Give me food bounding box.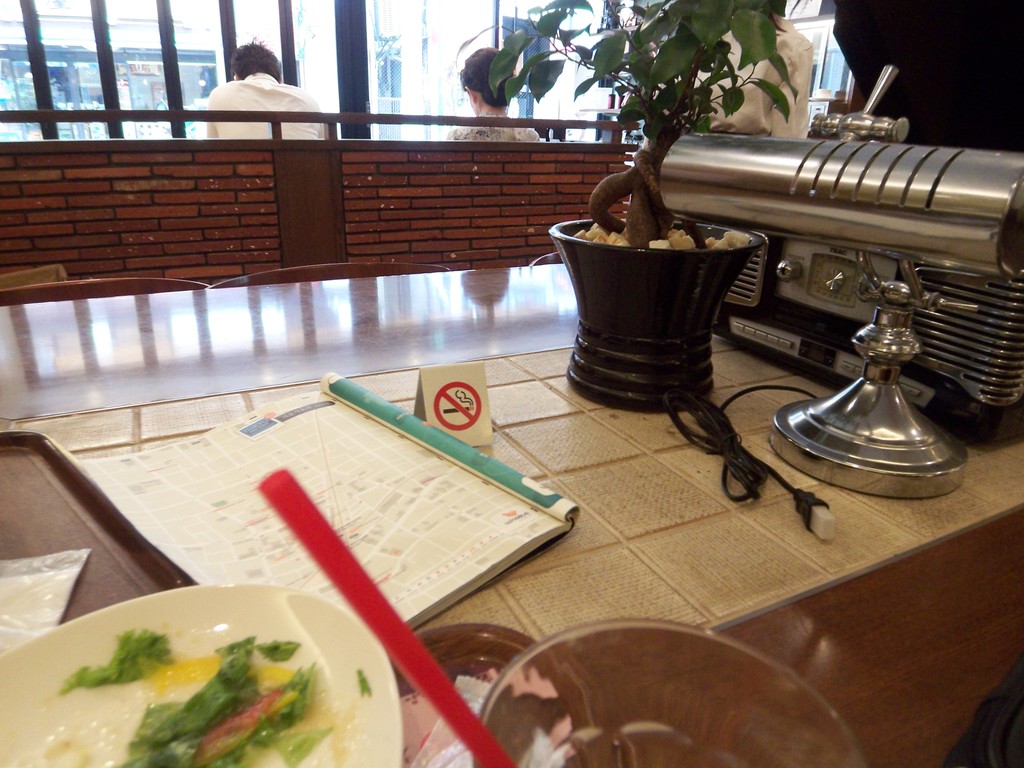
left=44, top=604, right=332, bottom=764.
